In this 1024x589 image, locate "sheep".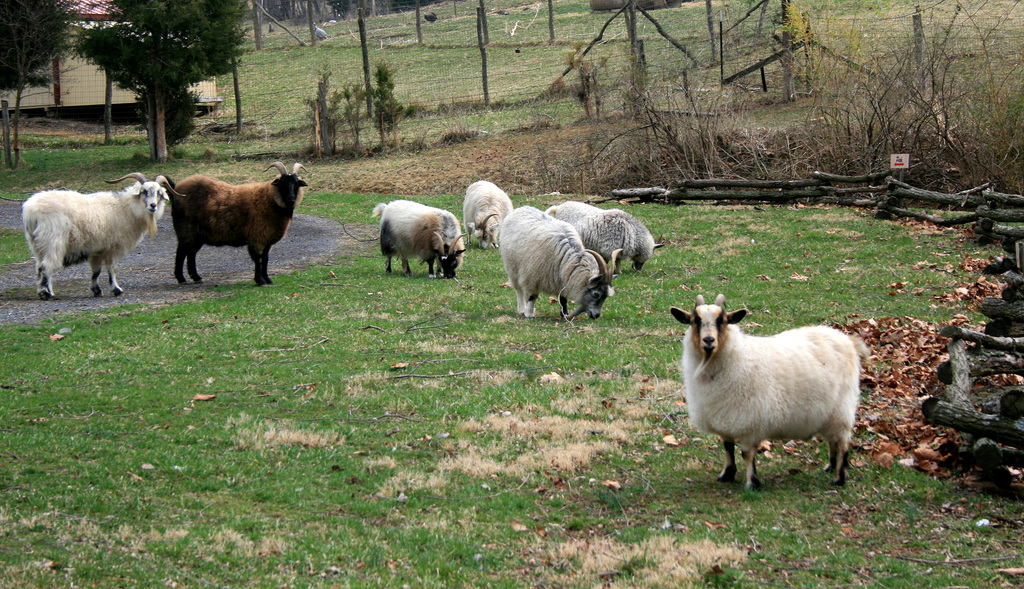
Bounding box: rect(549, 202, 662, 267).
